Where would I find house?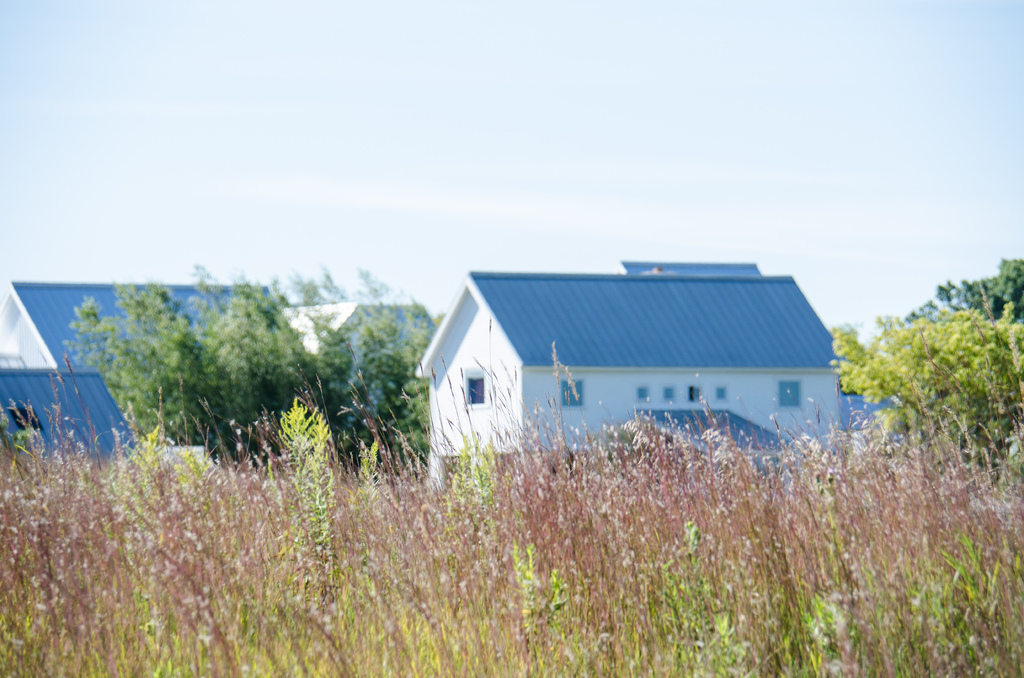
At <bbox>412, 248, 867, 472</bbox>.
